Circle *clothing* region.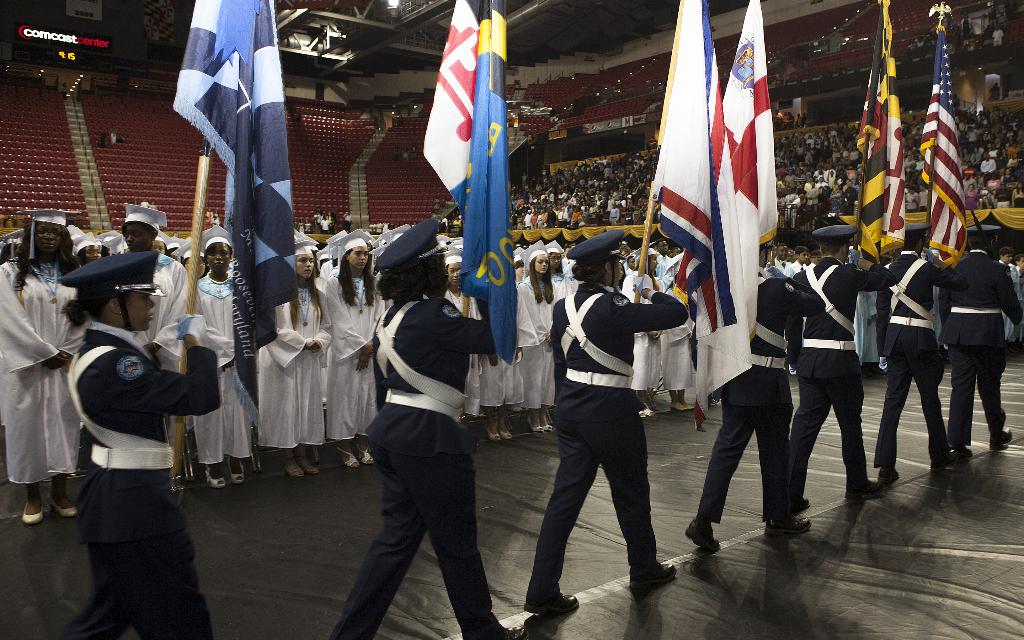
Region: left=937, top=248, right=1023, bottom=446.
